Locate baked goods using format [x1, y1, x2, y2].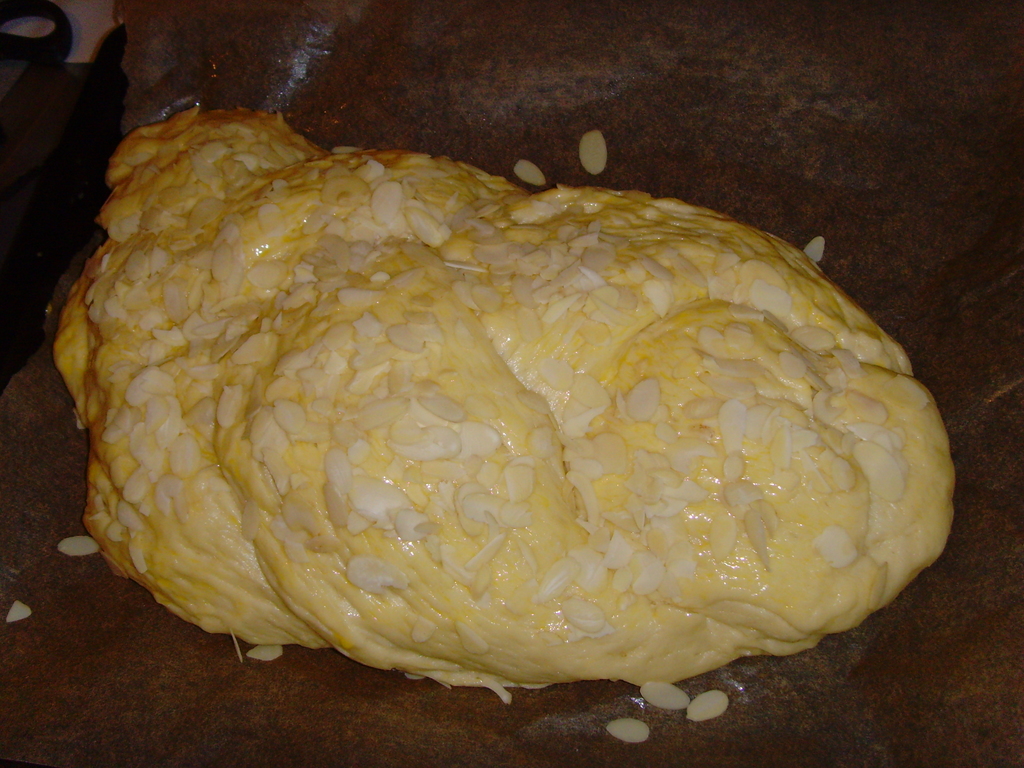
[51, 104, 956, 709].
